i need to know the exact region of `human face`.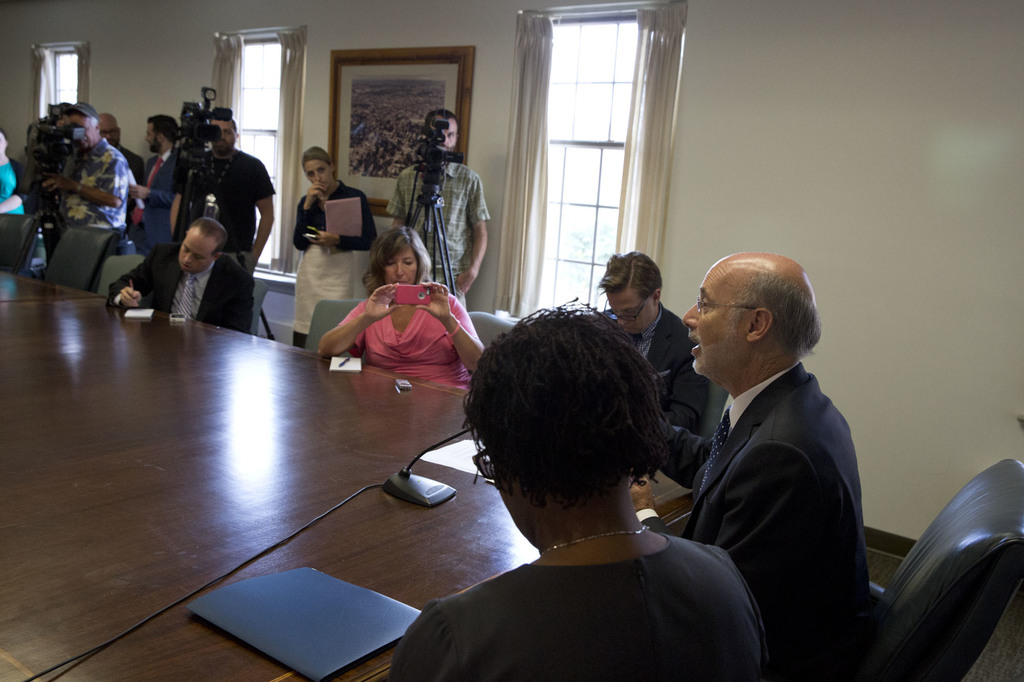
Region: [68, 116, 98, 149].
